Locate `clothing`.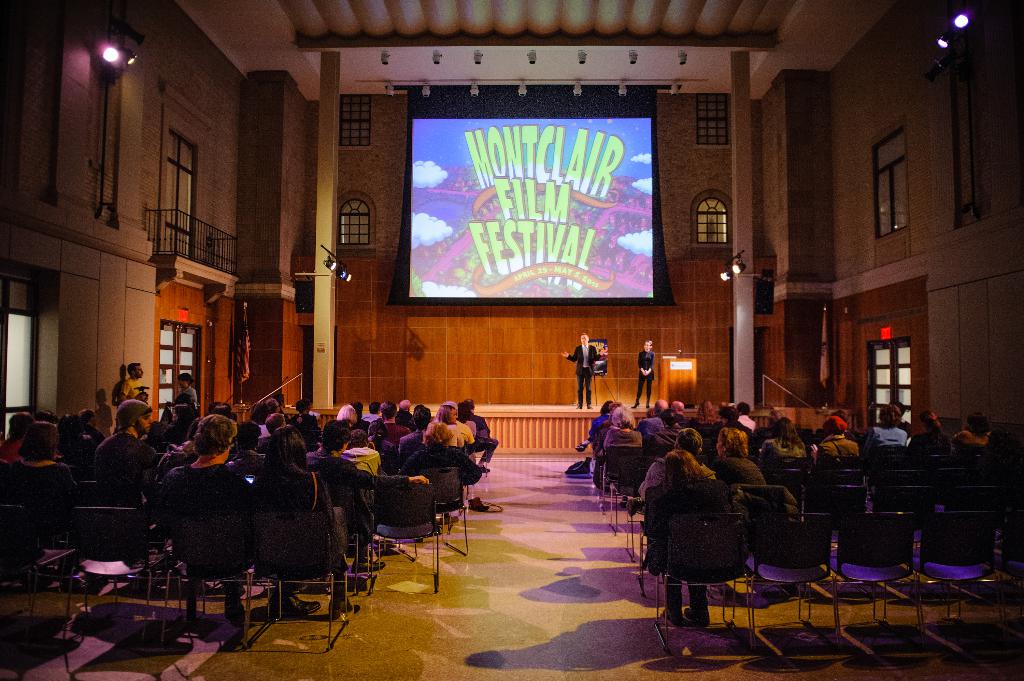
Bounding box: Rect(604, 419, 640, 445).
